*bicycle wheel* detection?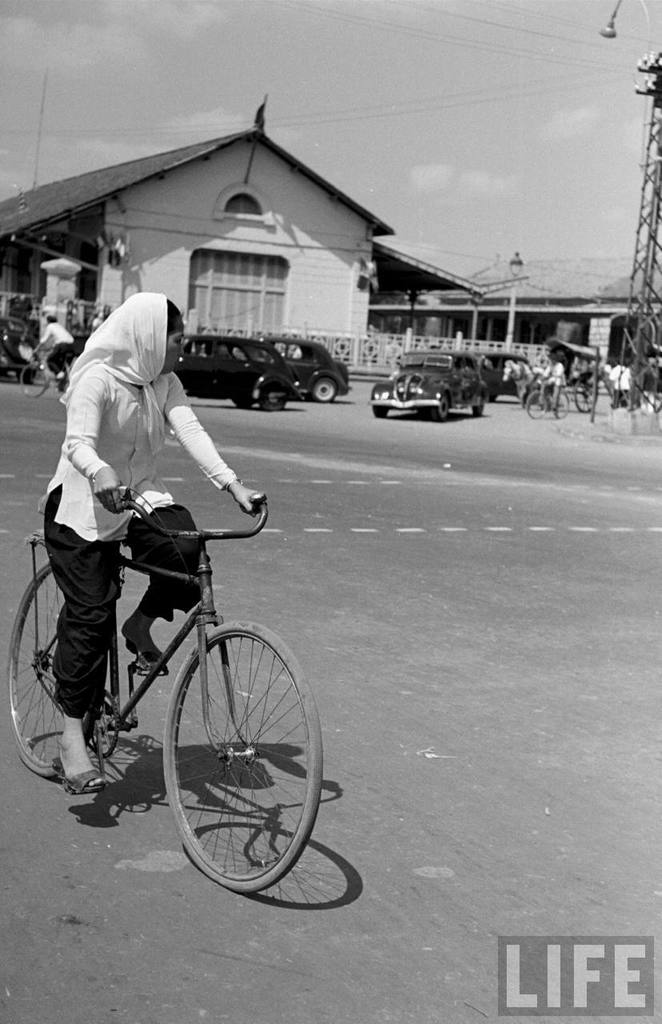
rect(552, 391, 570, 419)
